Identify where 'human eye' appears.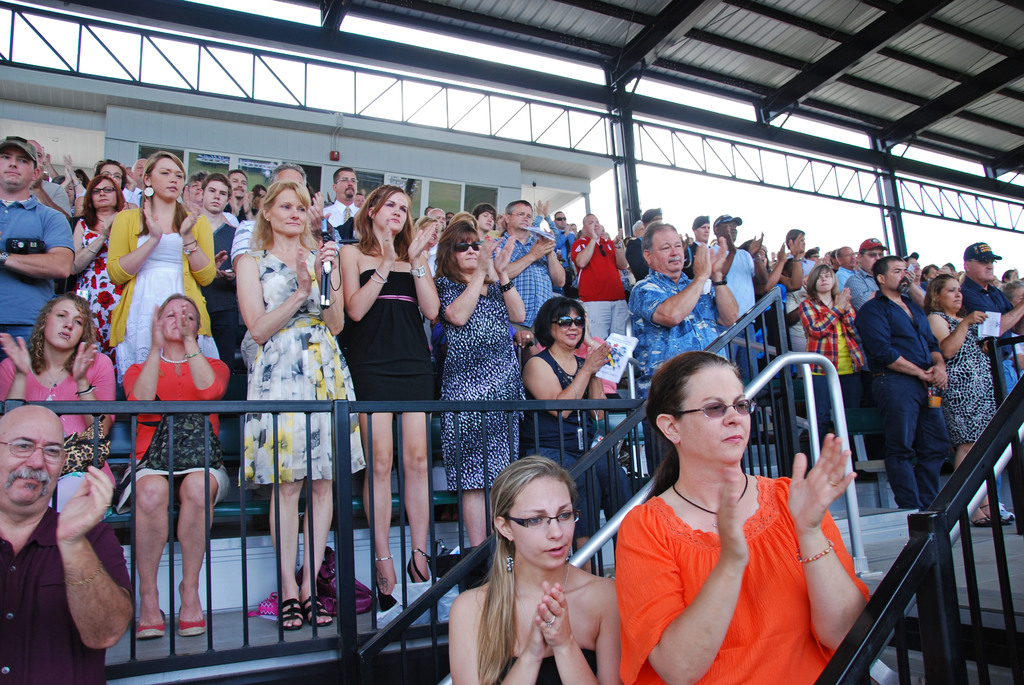
Appears at locate(43, 445, 59, 456).
